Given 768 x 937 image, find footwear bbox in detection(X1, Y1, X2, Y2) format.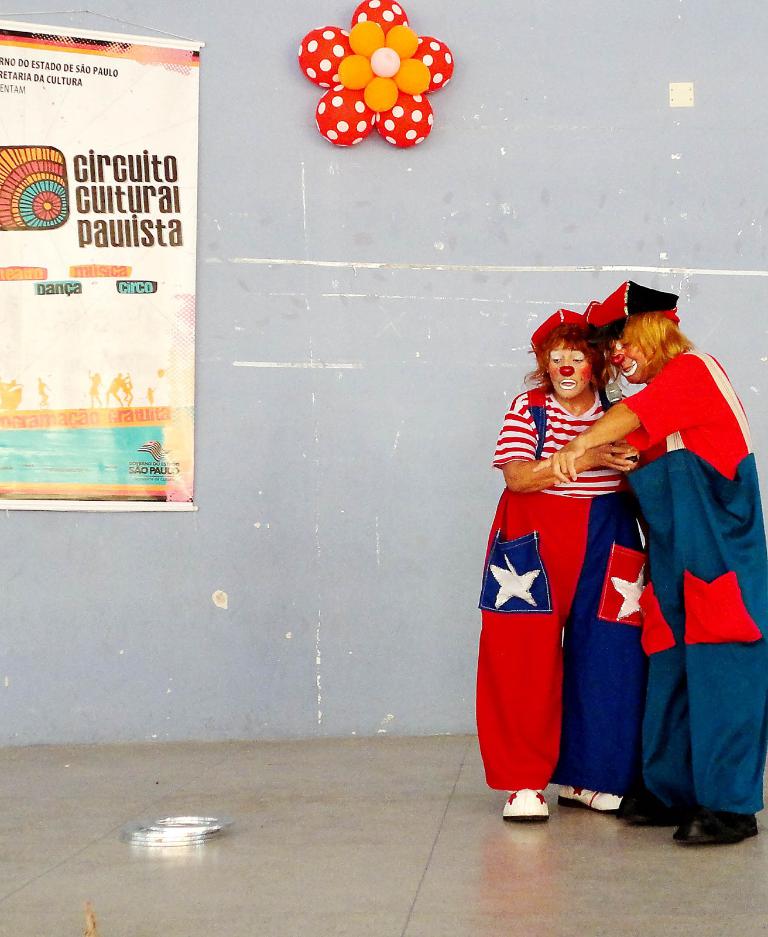
detection(557, 783, 623, 812).
